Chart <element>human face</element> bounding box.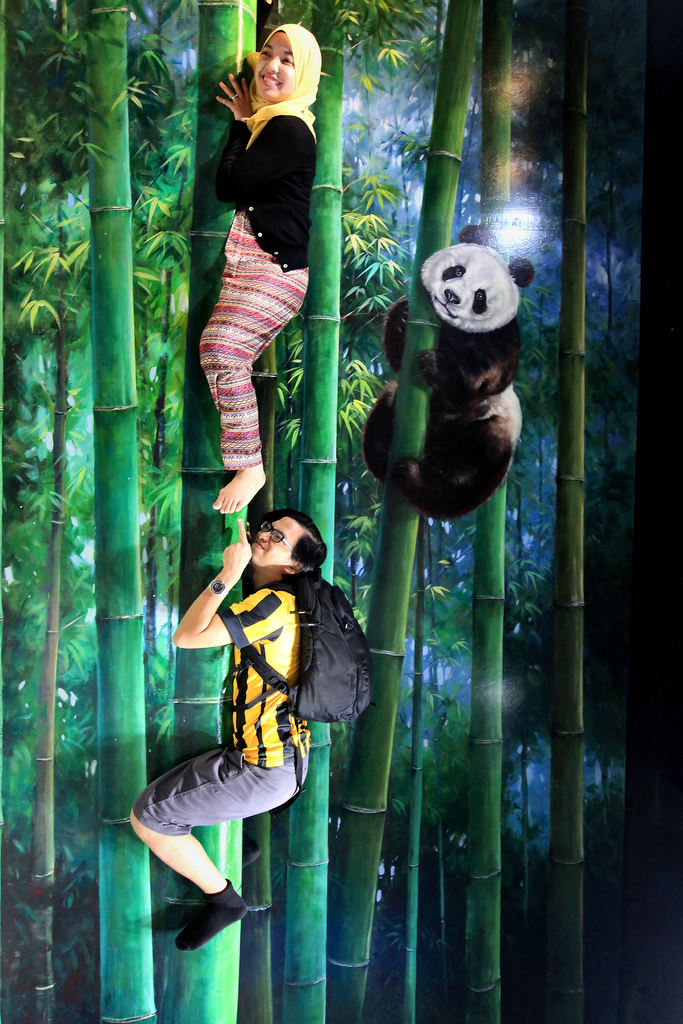
Charted: detection(253, 29, 299, 99).
